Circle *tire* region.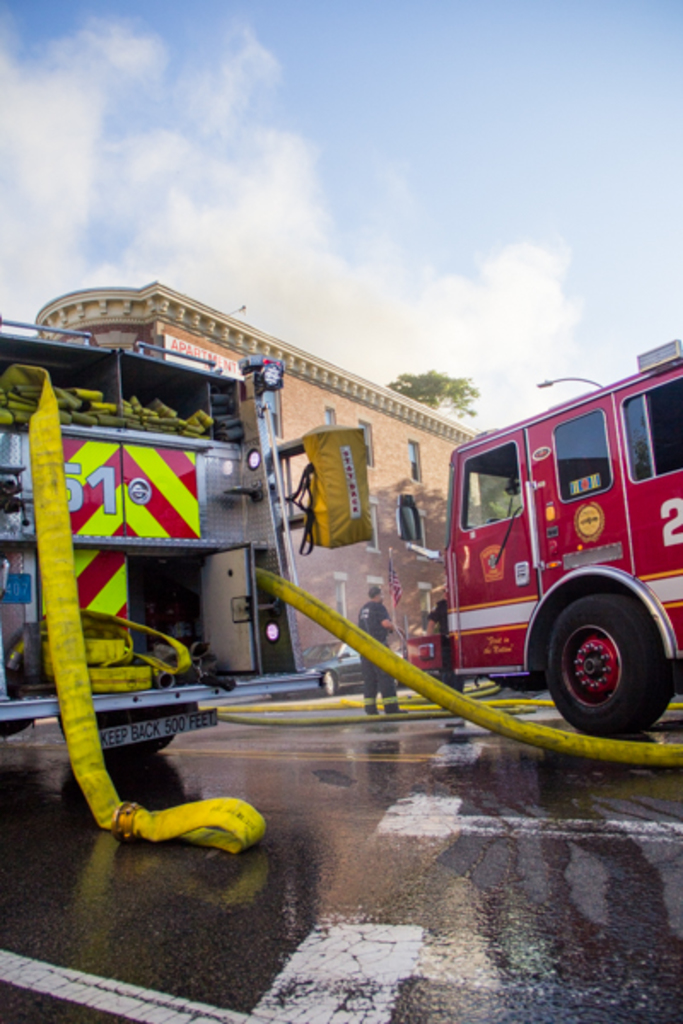
Region: 541:580:676:730.
